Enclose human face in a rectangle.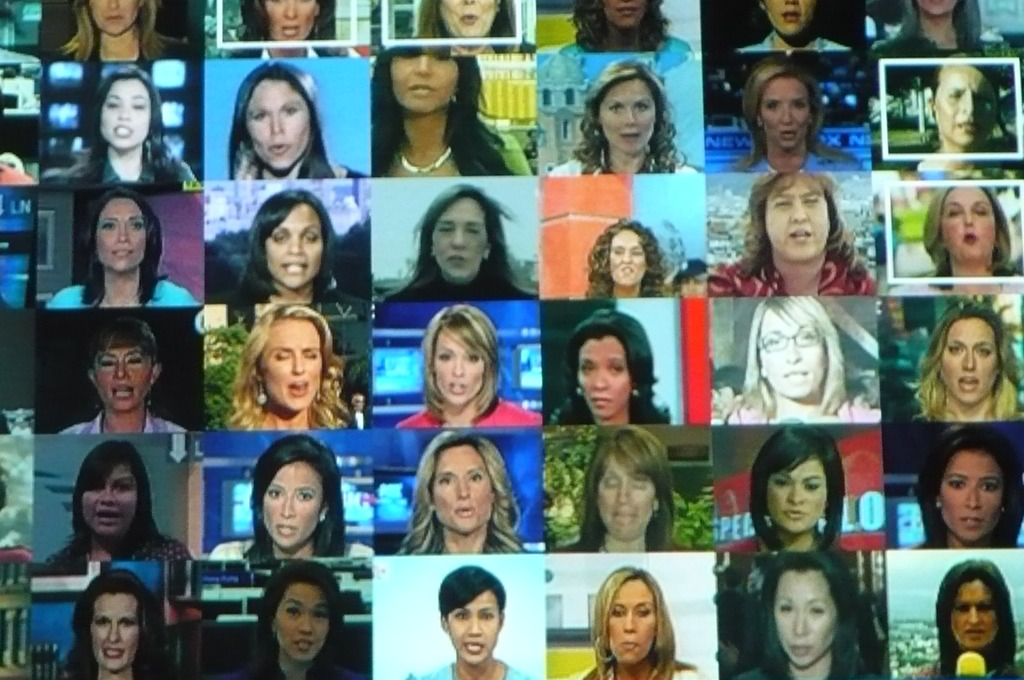
<bbox>102, 76, 154, 151</bbox>.
